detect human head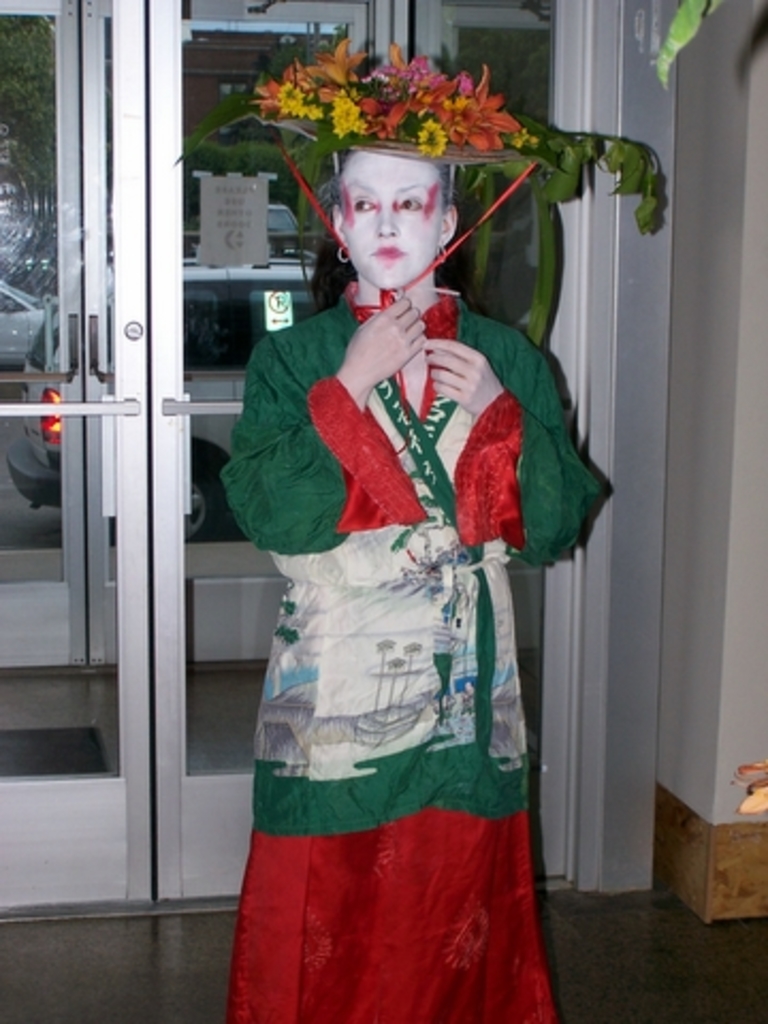
x1=294 y1=100 x2=480 y2=292
